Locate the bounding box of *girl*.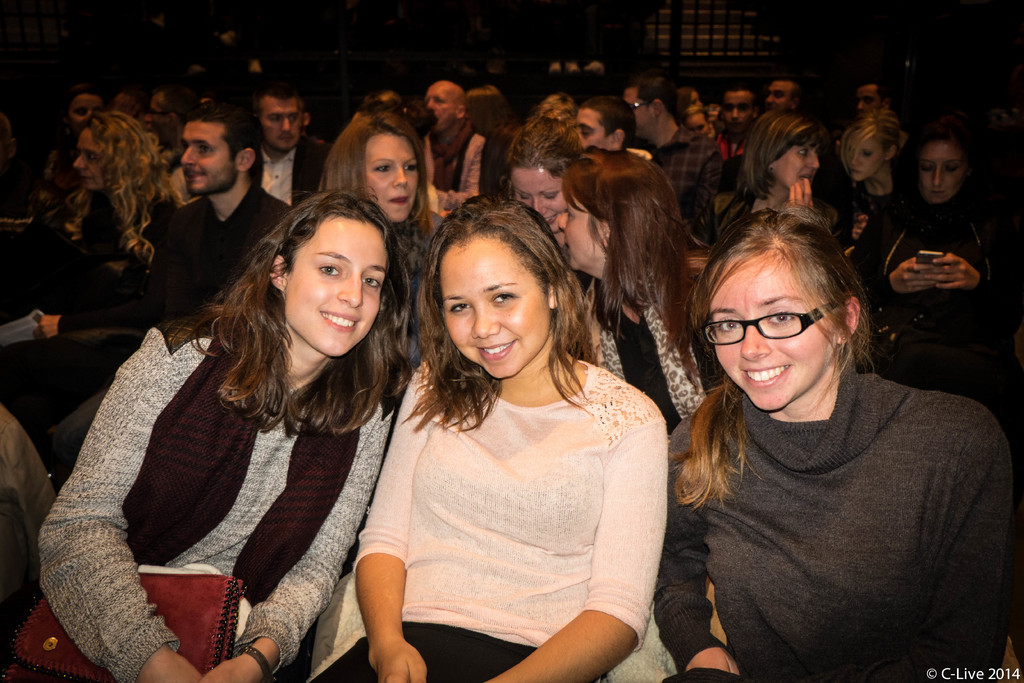
Bounding box: region(323, 110, 440, 370).
